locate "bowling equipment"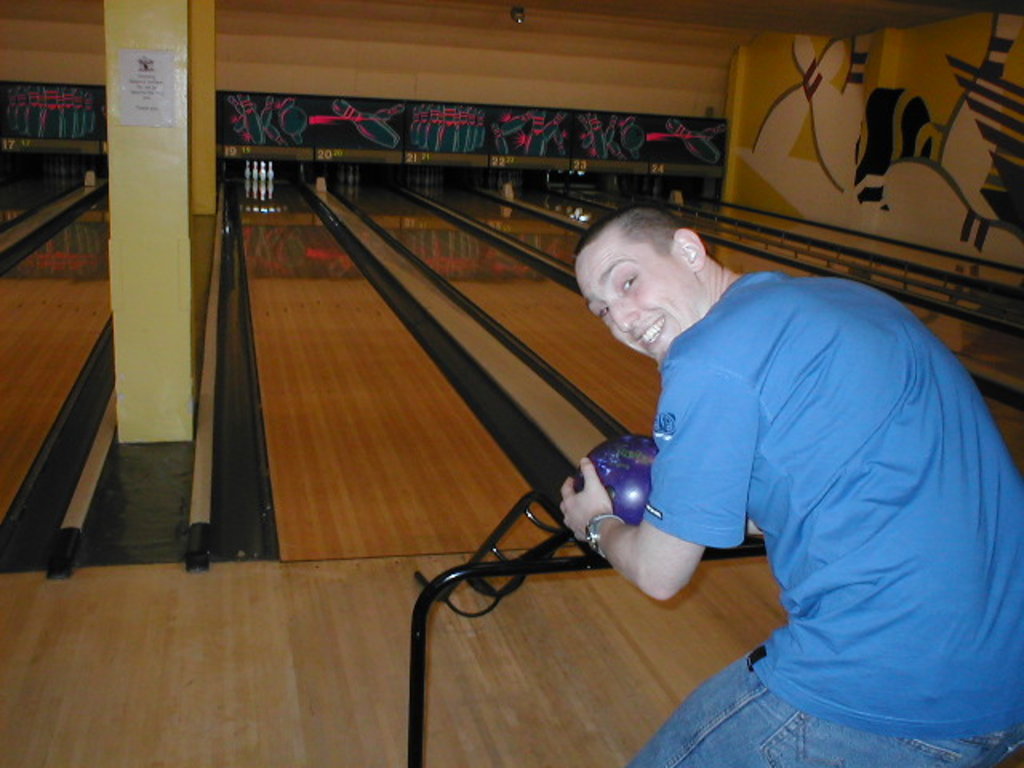
l=261, t=162, r=270, b=182
